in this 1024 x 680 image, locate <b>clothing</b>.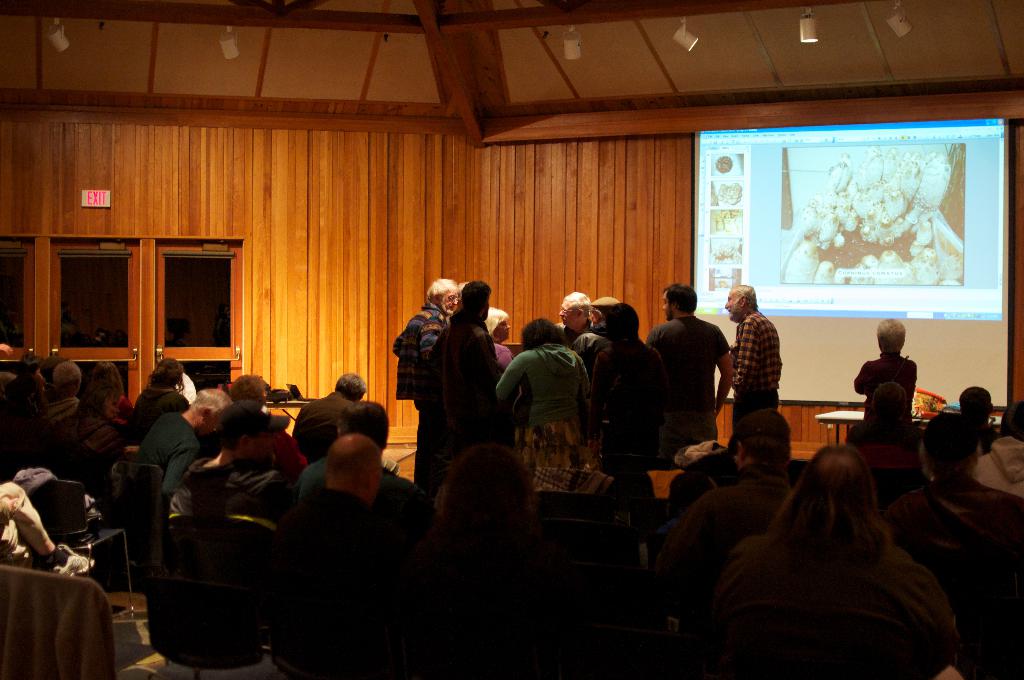
Bounding box: (left=970, top=419, right=1023, bottom=488).
